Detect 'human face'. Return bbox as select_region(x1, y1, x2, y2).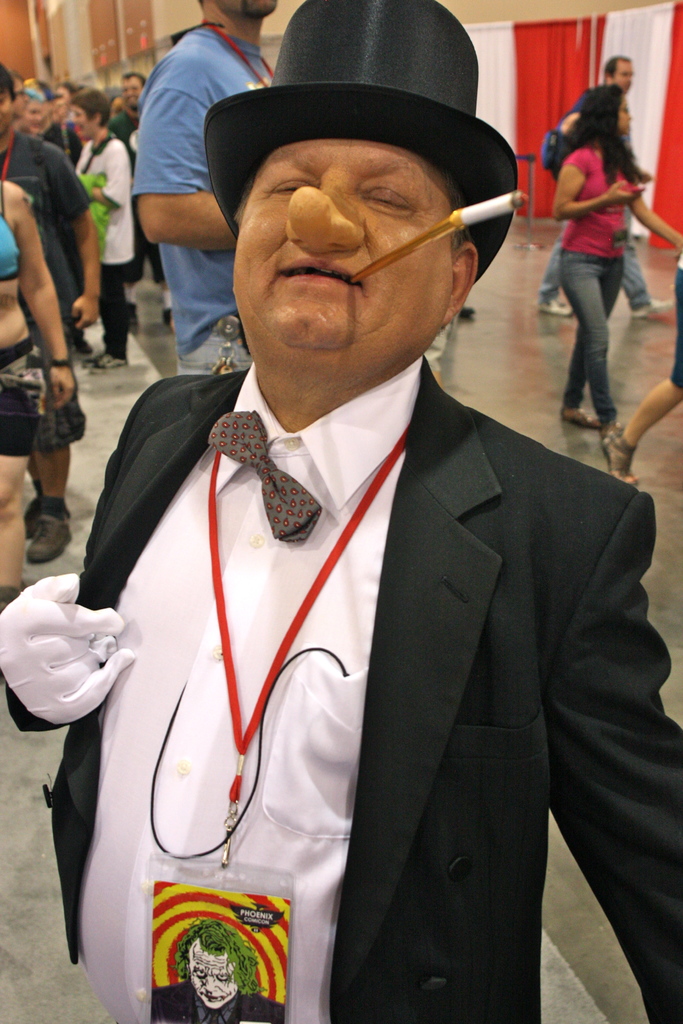
select_region(222, 0, 278, 11).
